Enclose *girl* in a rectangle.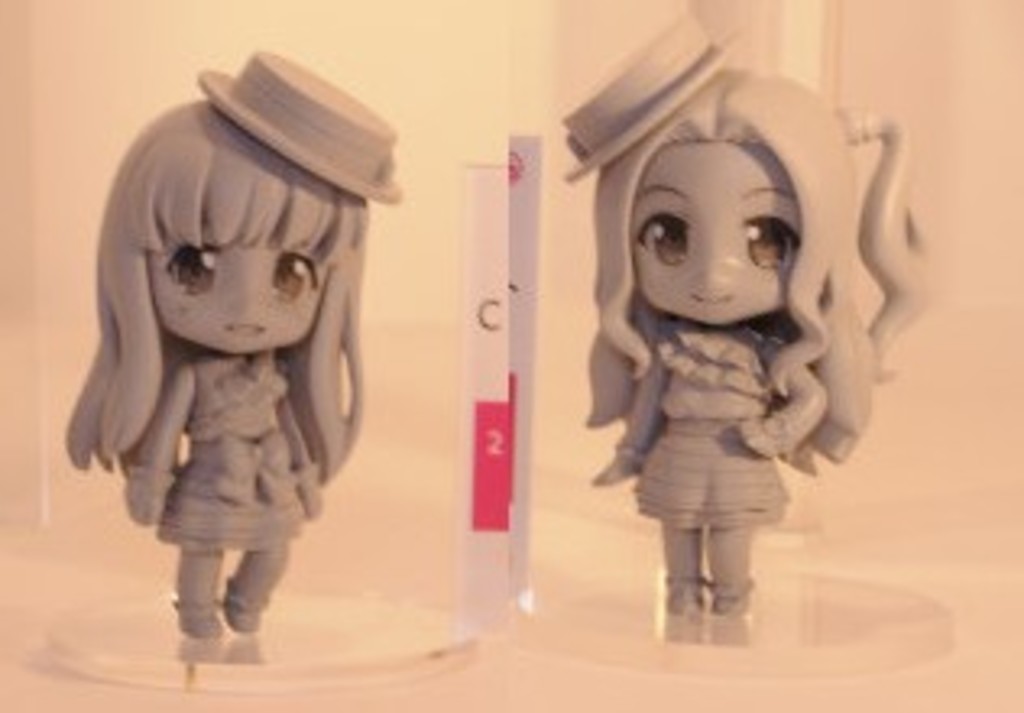
pyautogui.locateOnScreen(62, 49, 405, 638).
